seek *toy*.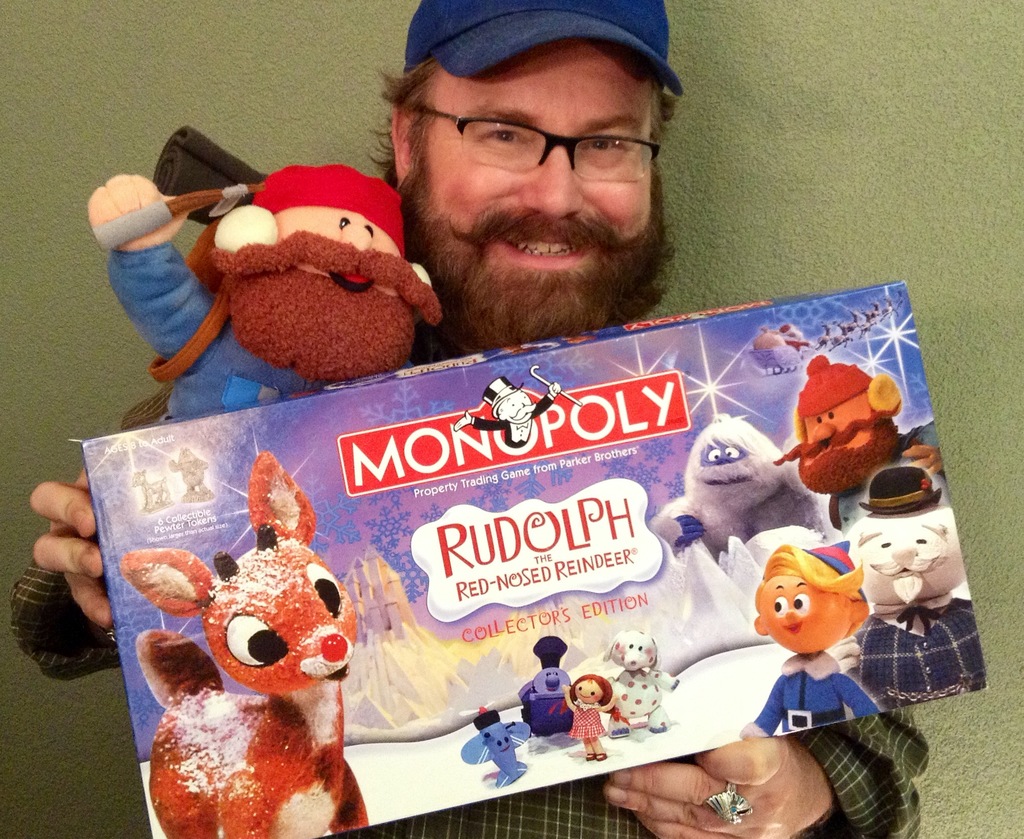
bbox=[772, 346, 959, 547].
